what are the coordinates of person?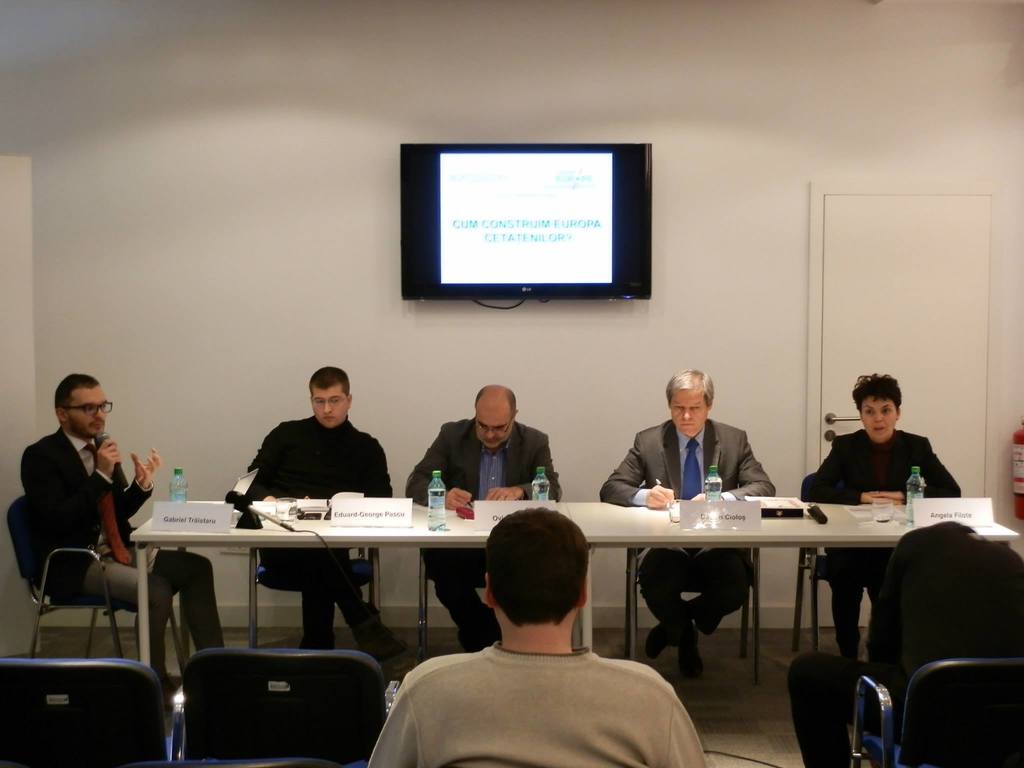
pyautogui.locateOnScreen(211, 369, 390, 540).
